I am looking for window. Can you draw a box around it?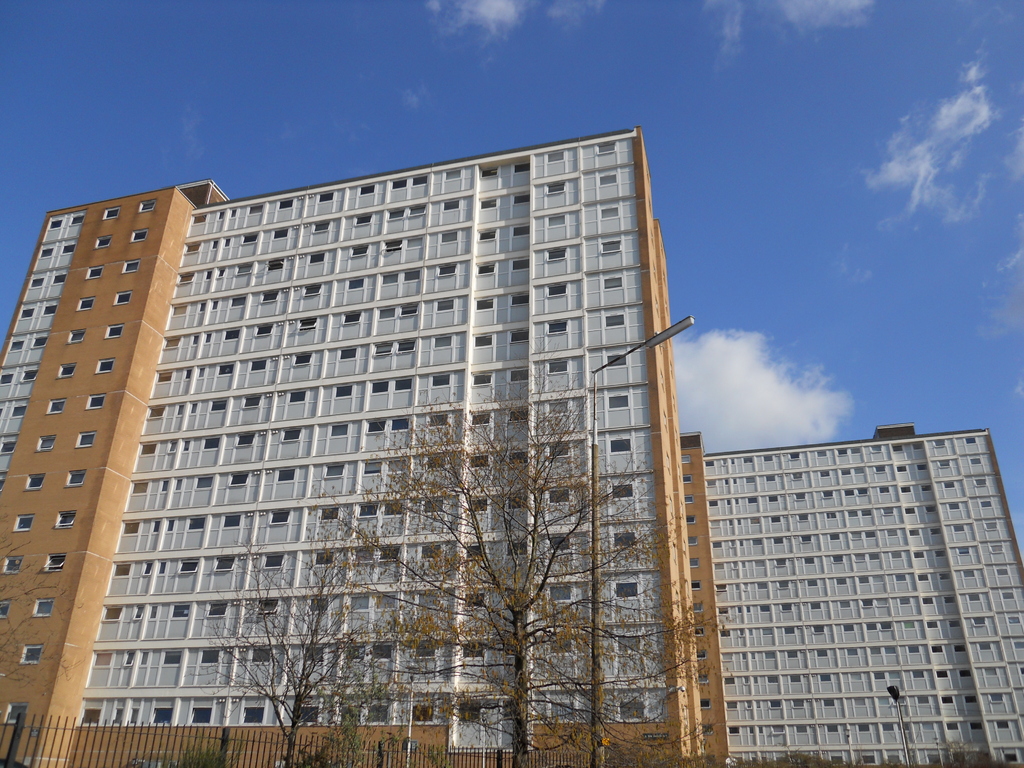
Sure, the bounding box is rect(857, 575, 867, 585).
